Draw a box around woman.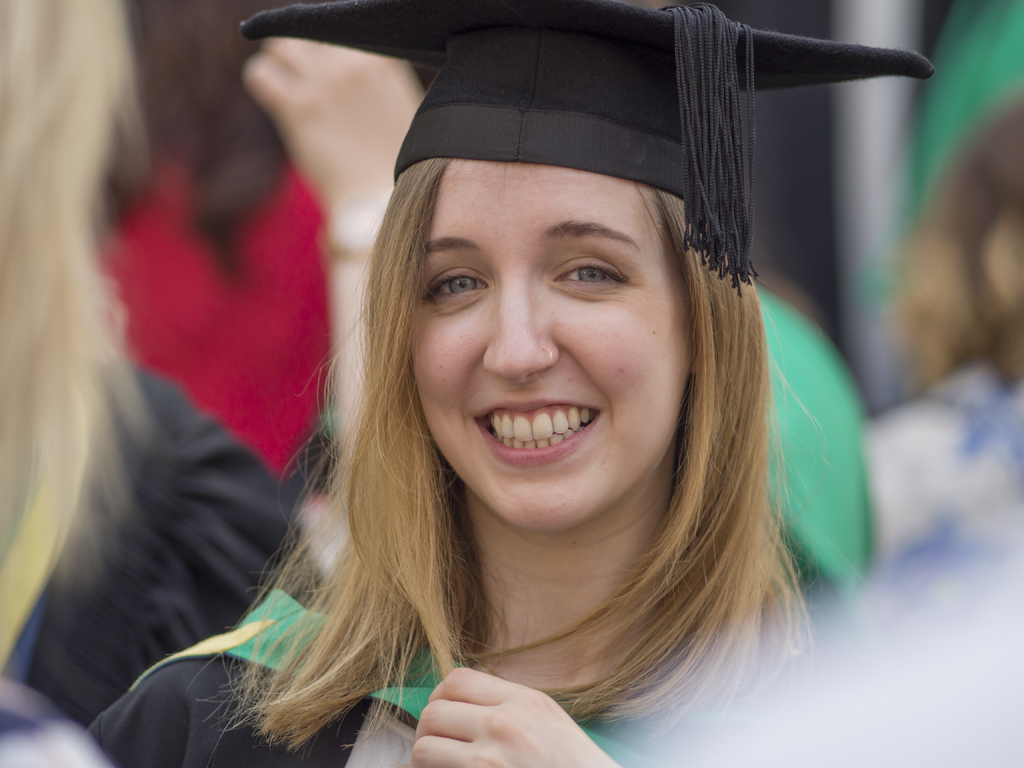
<bbox>66, 0, 861, 767</bbox>.
